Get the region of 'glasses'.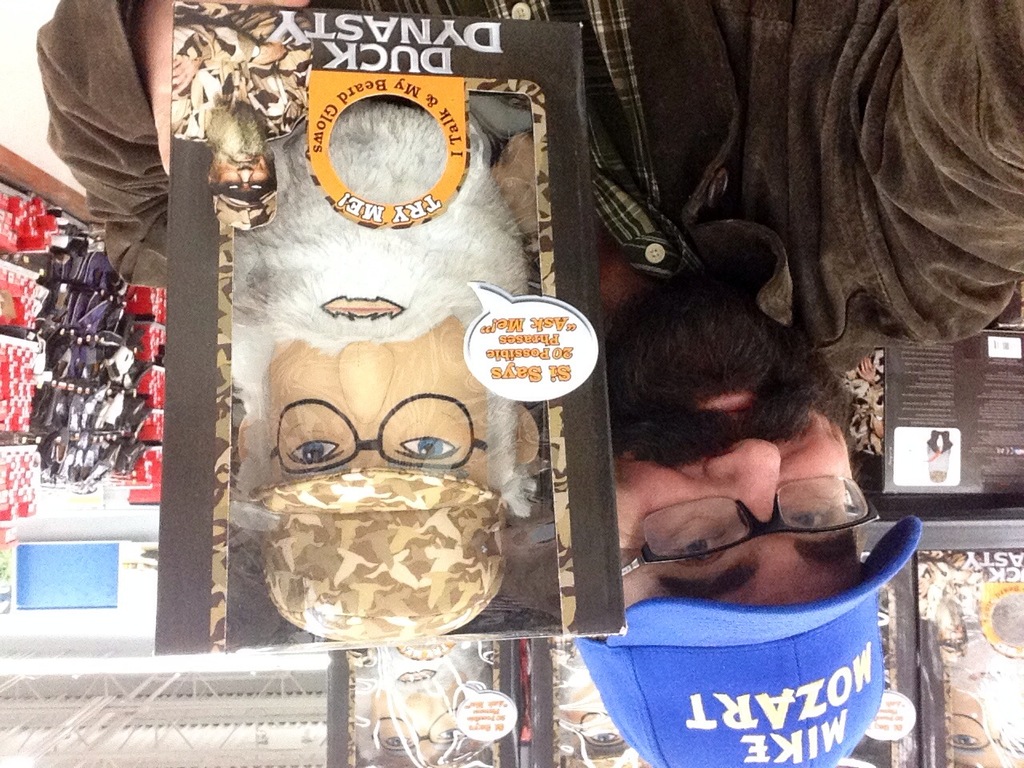
(602, 480, 886, 582).
